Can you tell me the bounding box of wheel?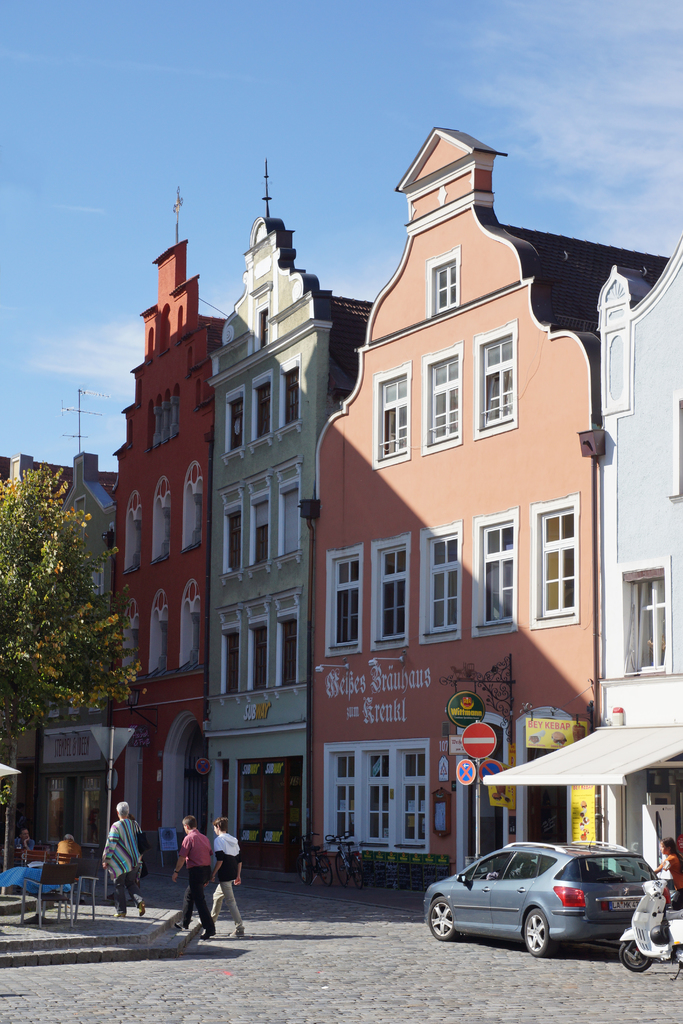
<region>354, 856, 368, 890</region>.
